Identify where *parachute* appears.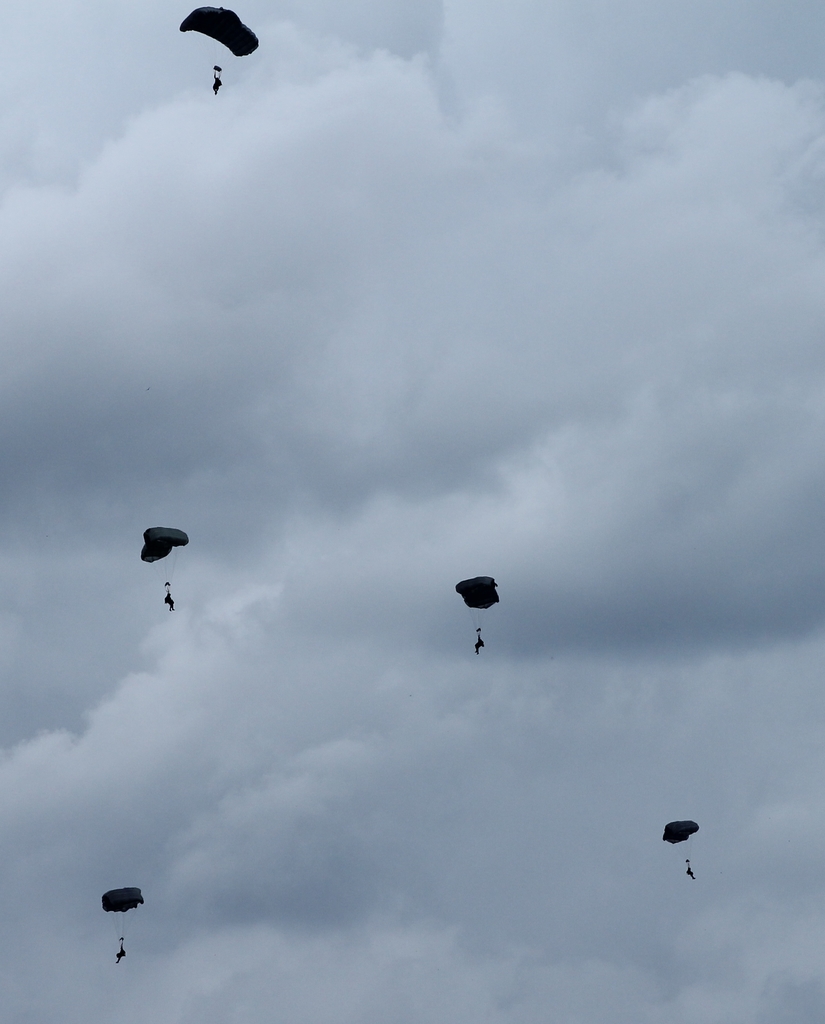
Appears at select_region(102, 886, 145, 956).
